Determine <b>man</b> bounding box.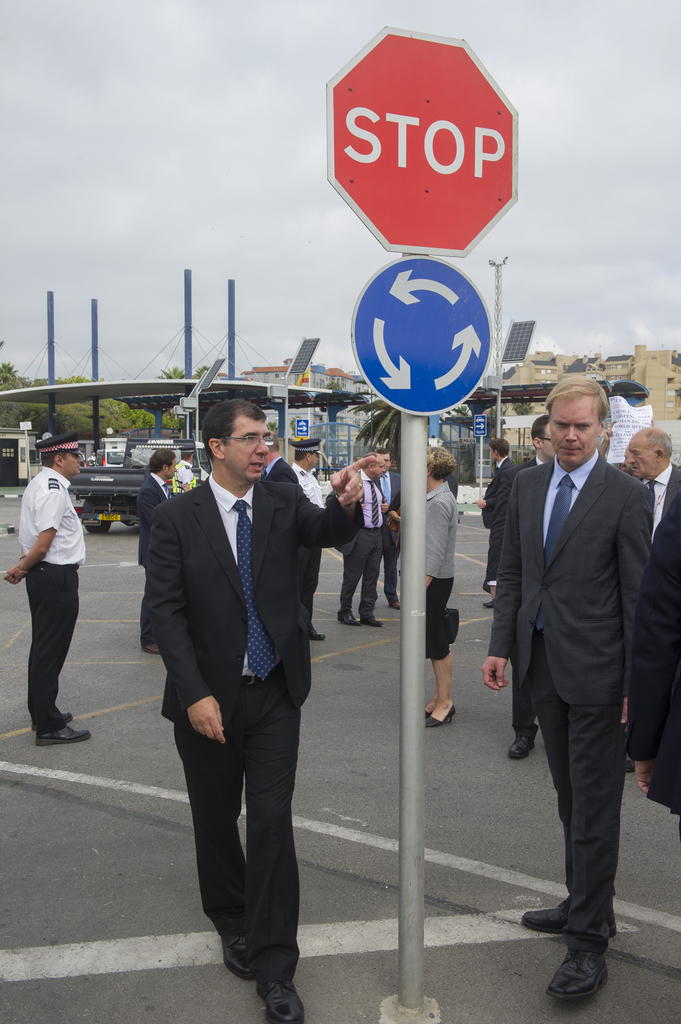
Determined: <region>624, 428, 680, 528</region>.
